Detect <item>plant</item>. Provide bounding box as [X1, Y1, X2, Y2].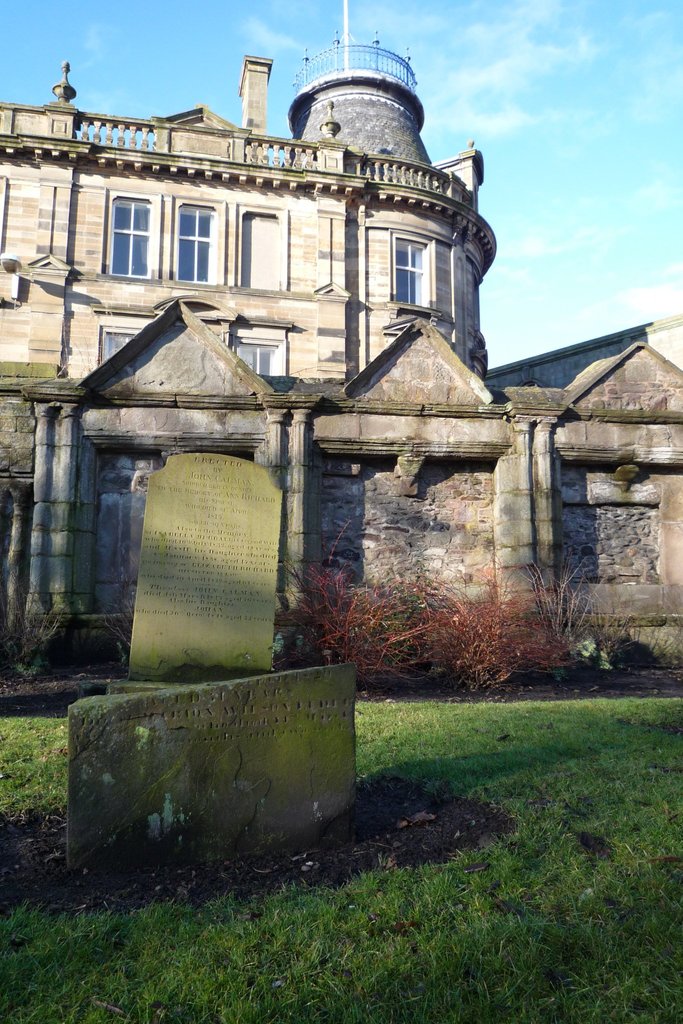
[268, 508, 430, 687].
